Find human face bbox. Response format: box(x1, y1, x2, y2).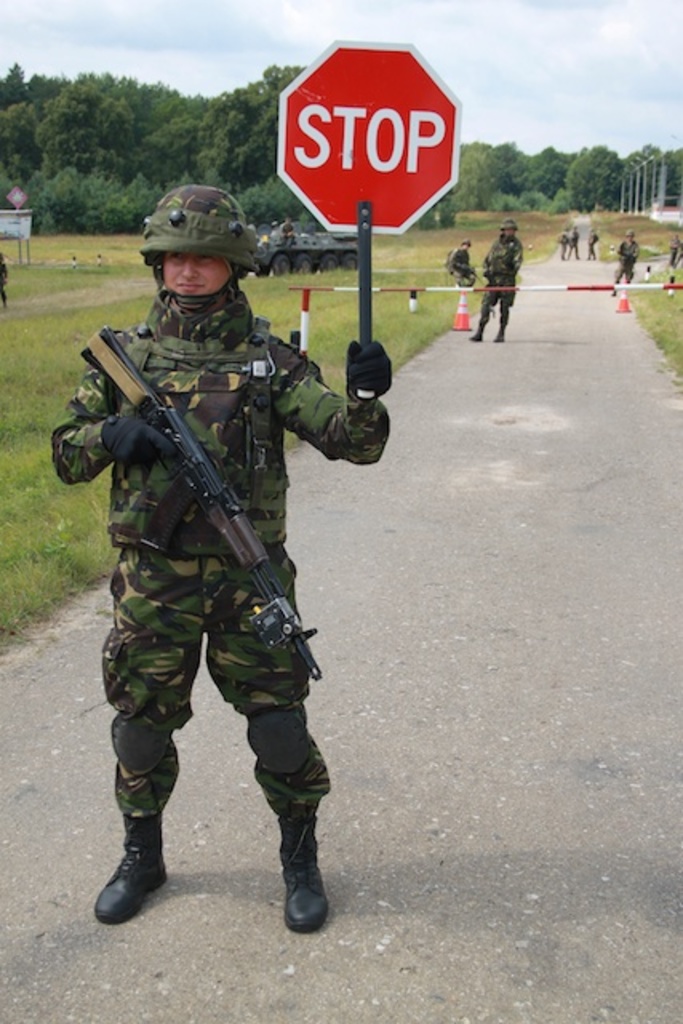
box(165, 250, 232, 298).
